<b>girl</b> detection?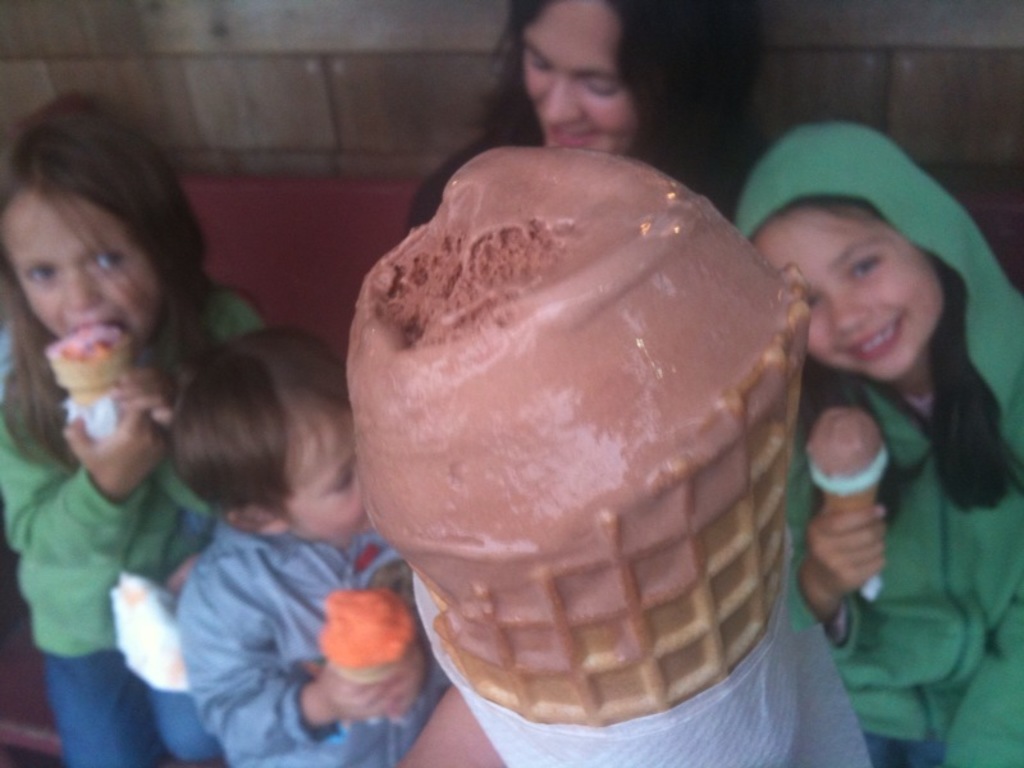
bbox=(732, 123, 1023, 767)
